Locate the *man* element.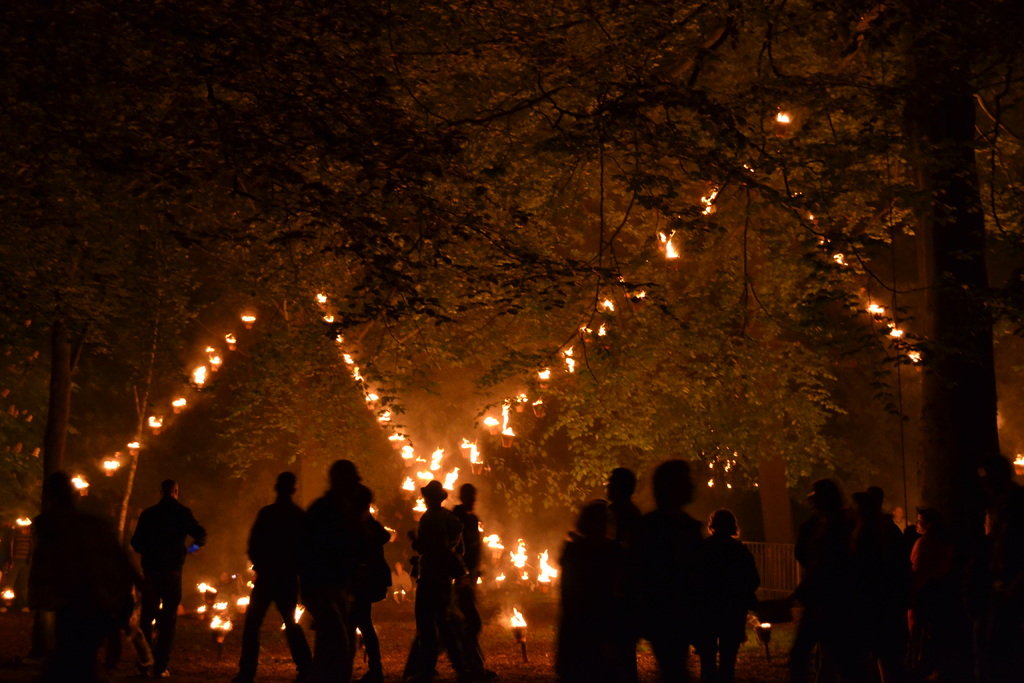
Element bbox: 118,481,198,646.
